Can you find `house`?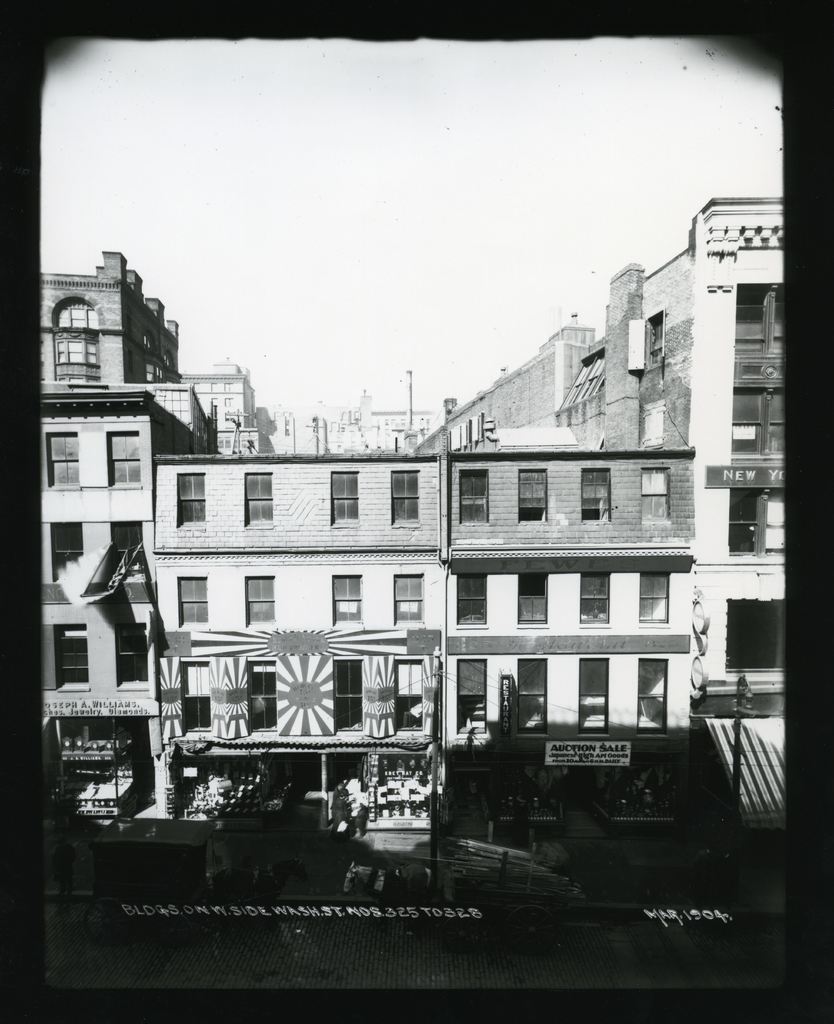
Yes, bounding box: box=[107, 386, 767, 834].
